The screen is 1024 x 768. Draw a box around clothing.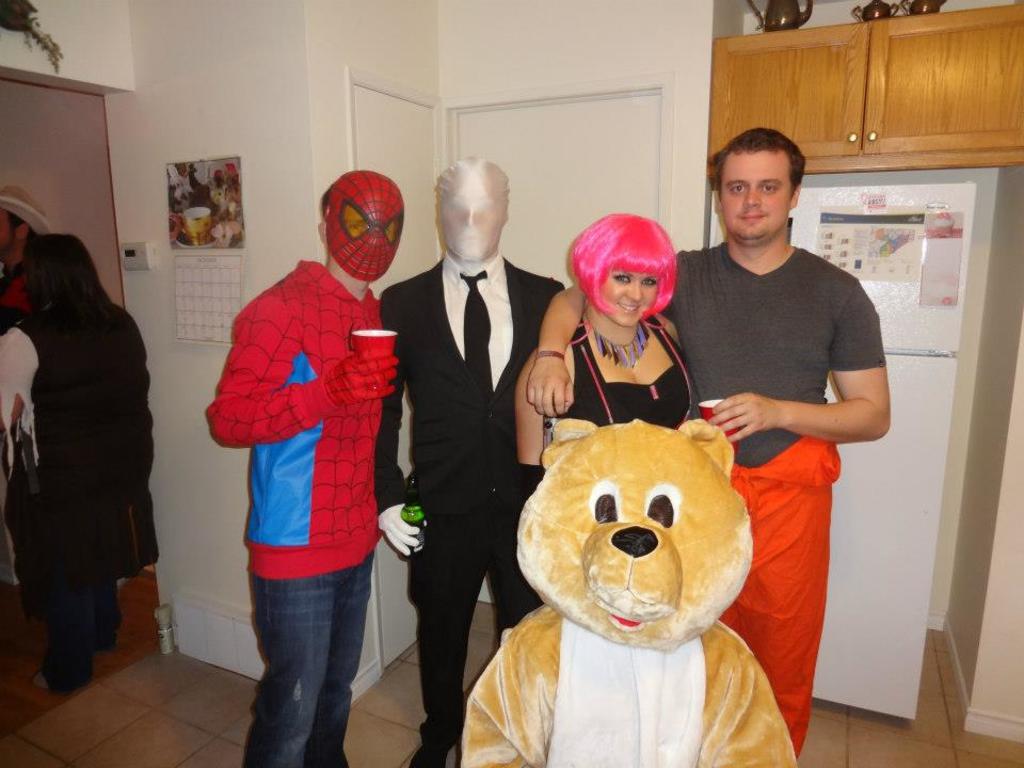
202 254 396 767.
